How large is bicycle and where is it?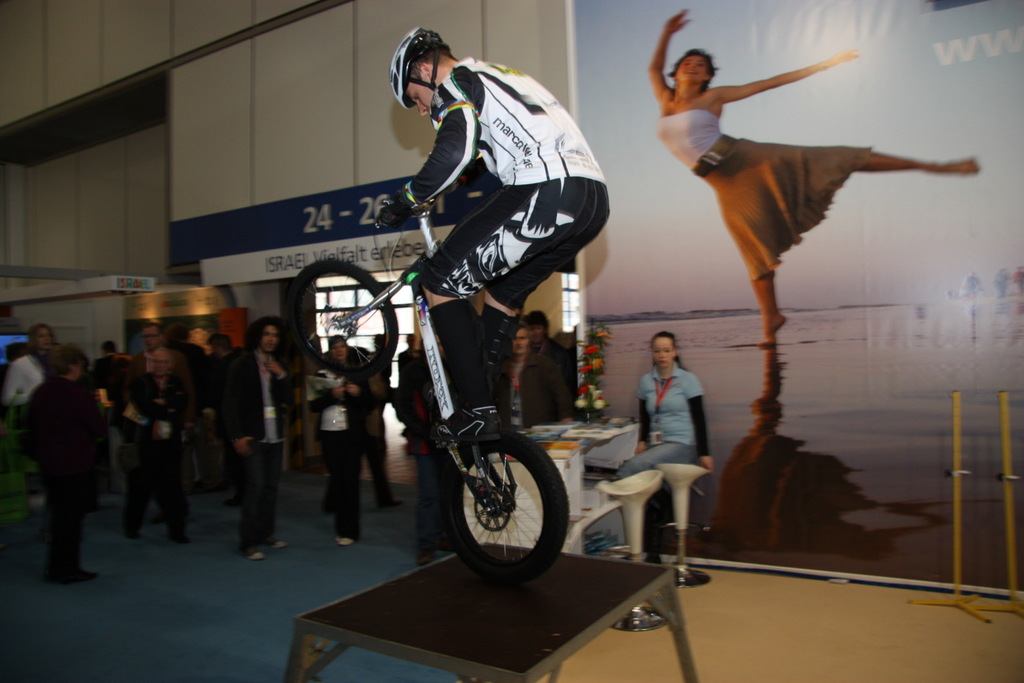
Bounding box: 311 214 594 590.
